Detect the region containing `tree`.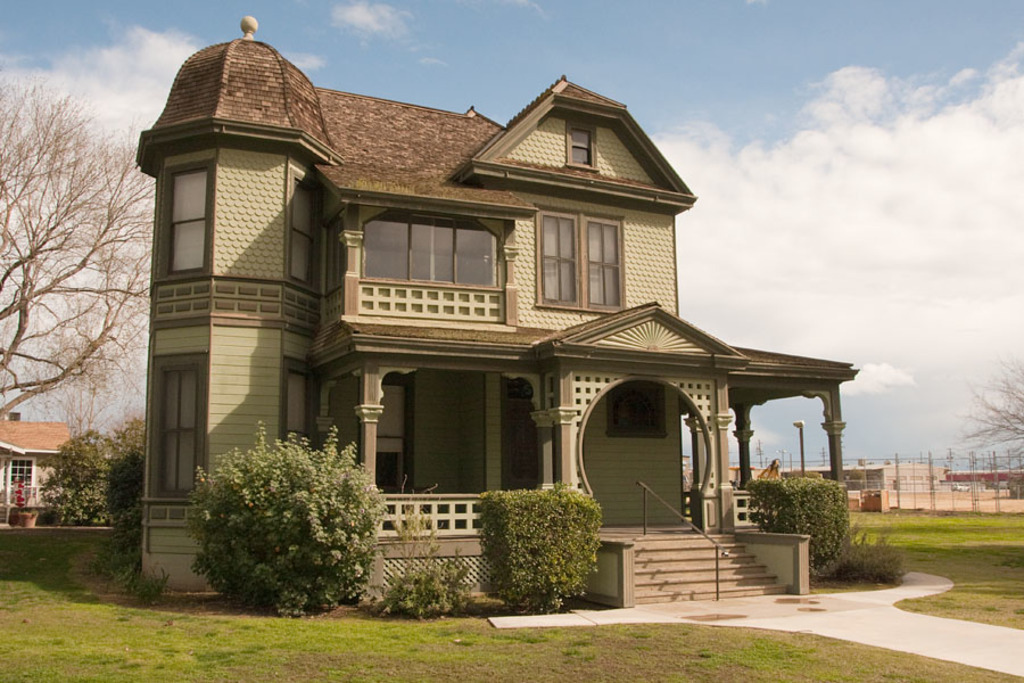
(0,68,172,425).
